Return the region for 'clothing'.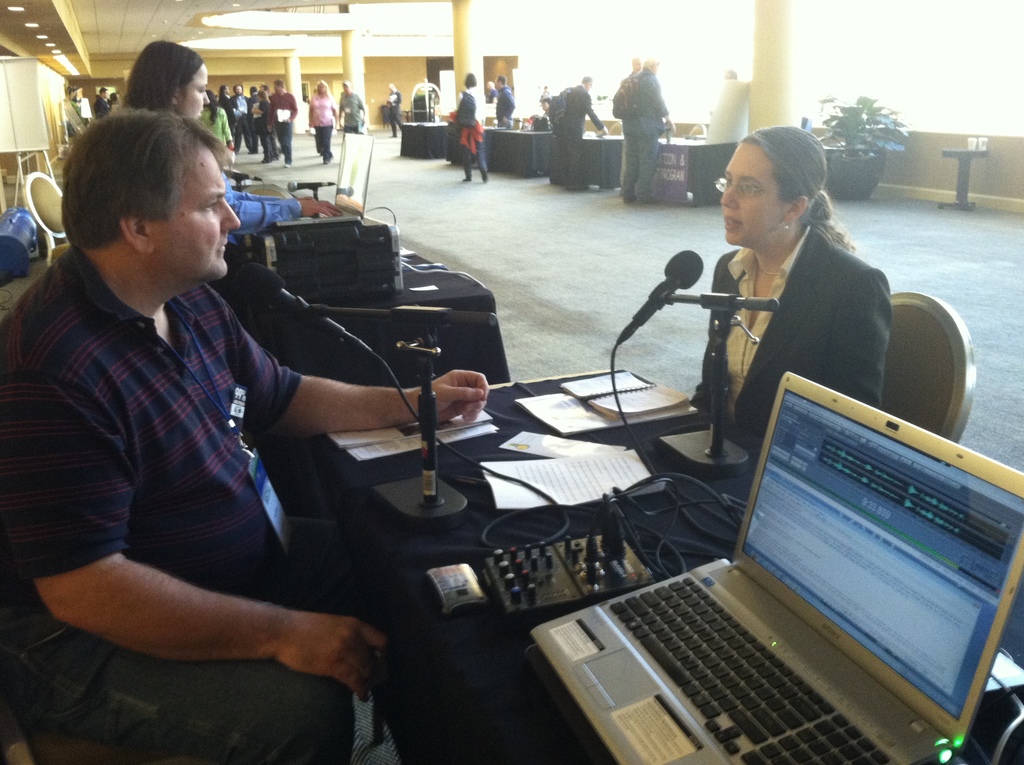
22, 168, 358, 708.
